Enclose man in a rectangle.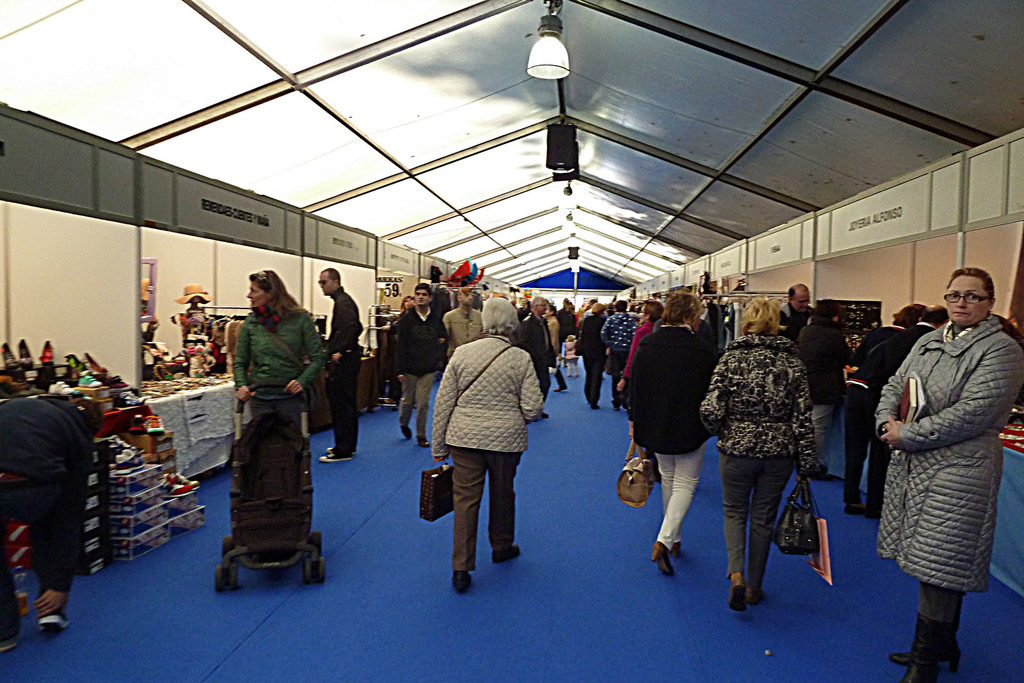
bbox=(516, 294, 562, 422).
